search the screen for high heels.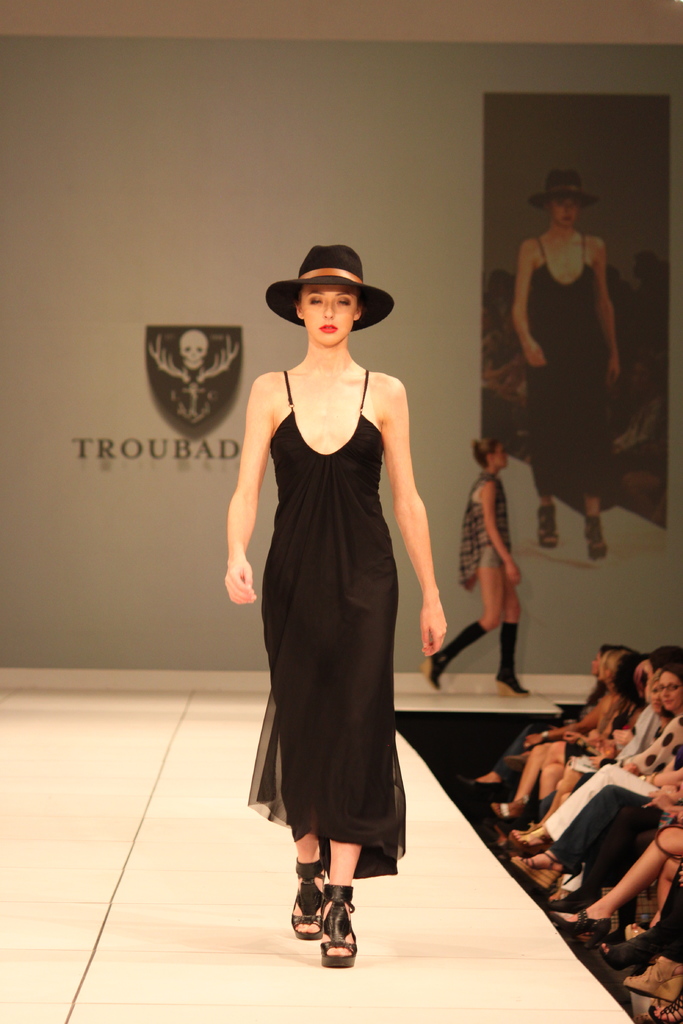
Found at crop(604, 935, 647, 979).
